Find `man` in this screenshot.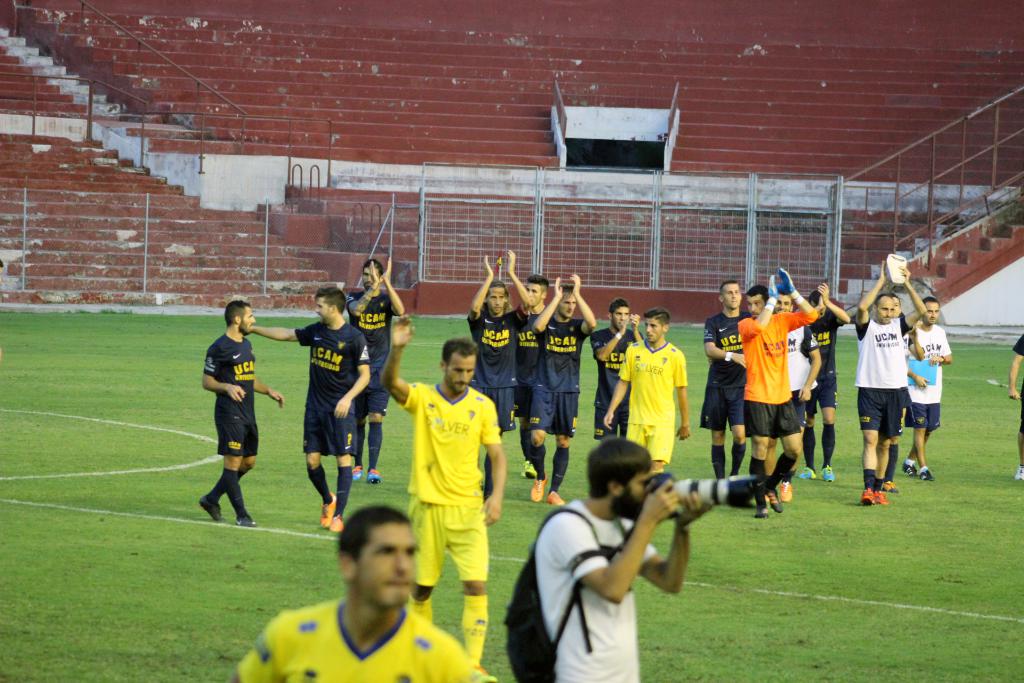
The bounding box for `man` is pyautogui.locateOnScreen(1011, 327, 1023, 482).
